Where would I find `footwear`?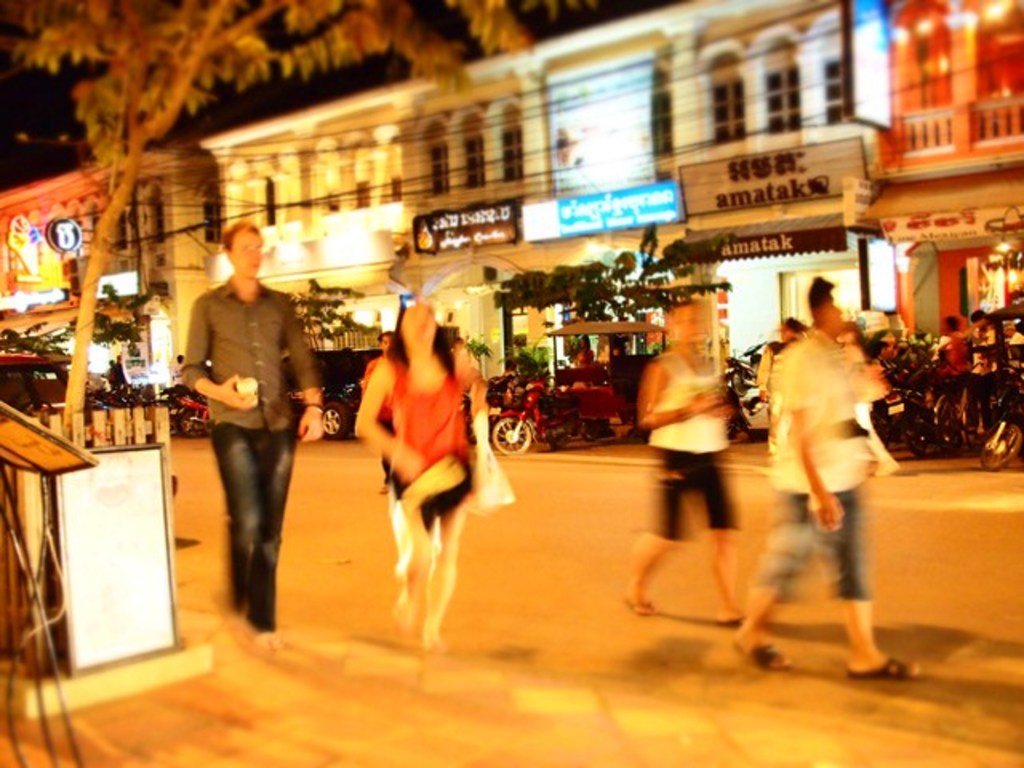
At x1=717 y1=616 x2=744 y2=629.
